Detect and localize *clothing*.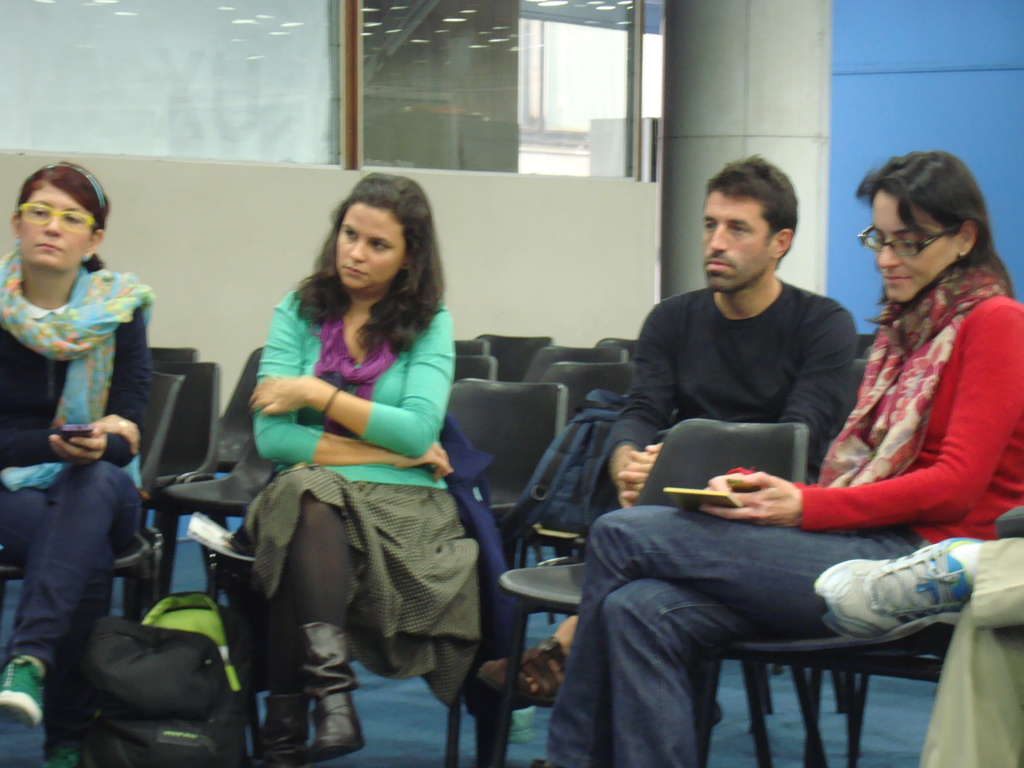
Localized at [left=220, top=238, right=490, bottom=712].
